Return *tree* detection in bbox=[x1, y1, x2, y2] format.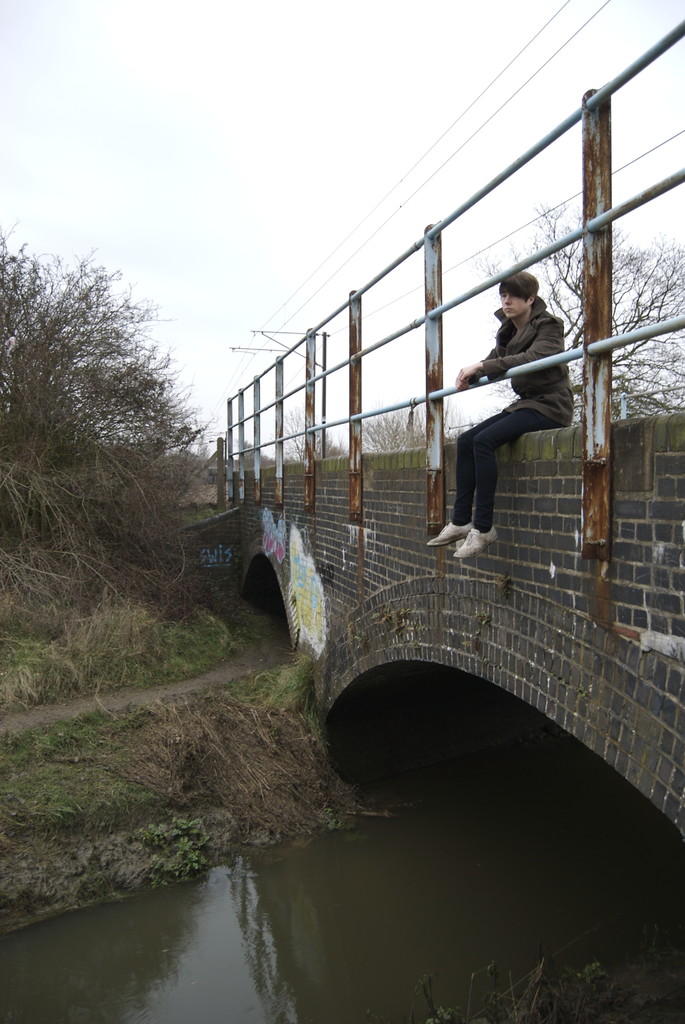
bbox=[0, 225, 188, 578].
